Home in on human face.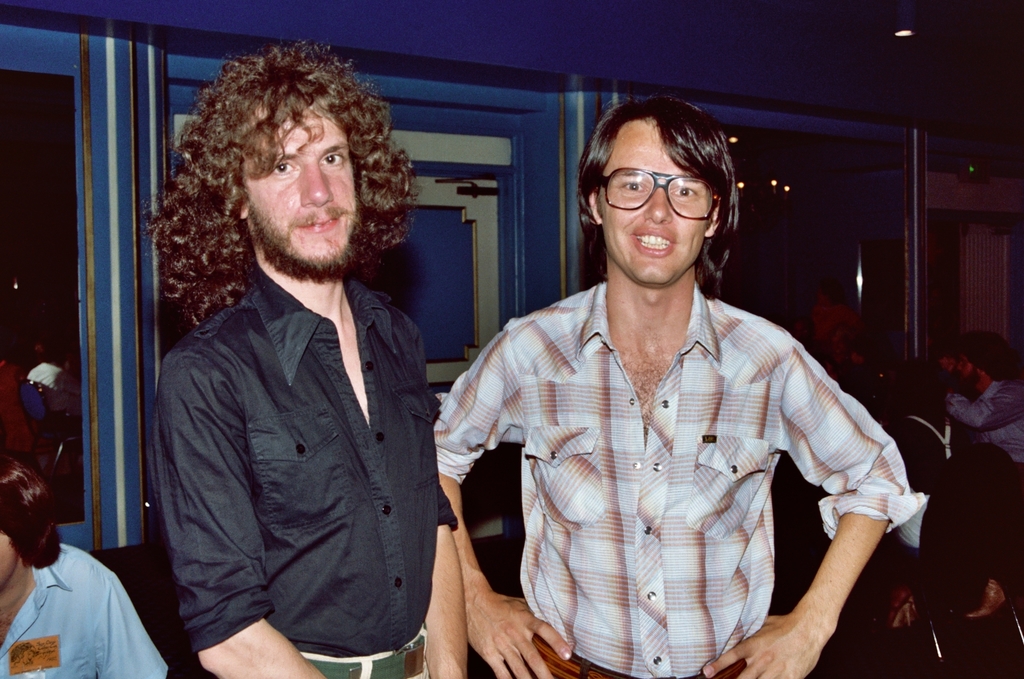
Homed in at x1=239, y1=109, x2=359, y2=260.
